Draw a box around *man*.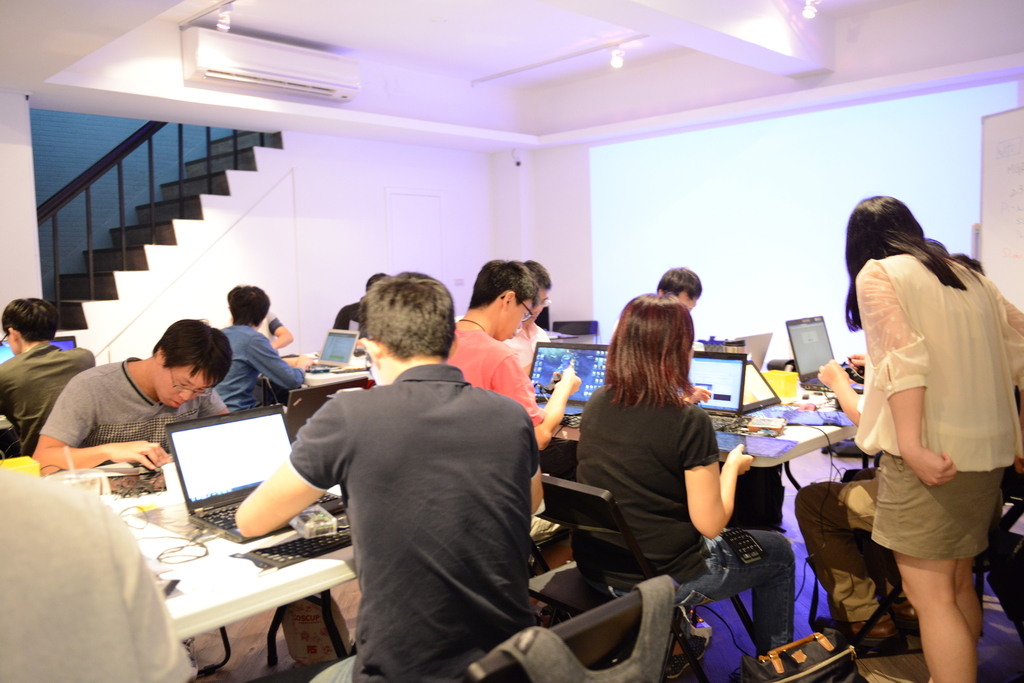
<bbox>0, 297, 106, 438</bbox>.
